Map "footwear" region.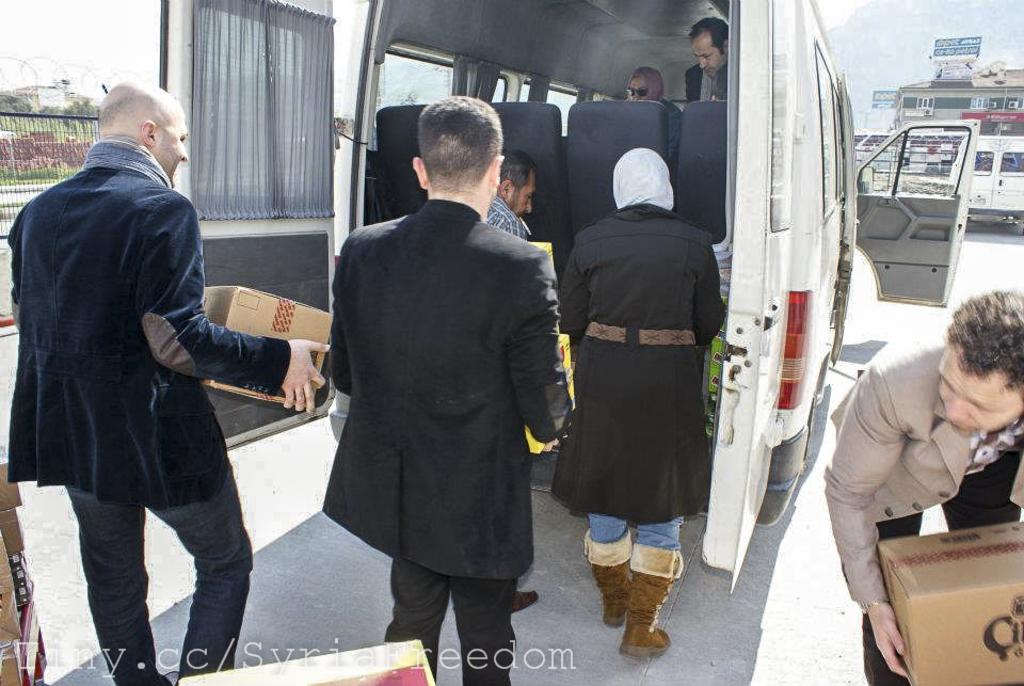
Mapped to x1=508 y1=591 x2=541 y2=616.
